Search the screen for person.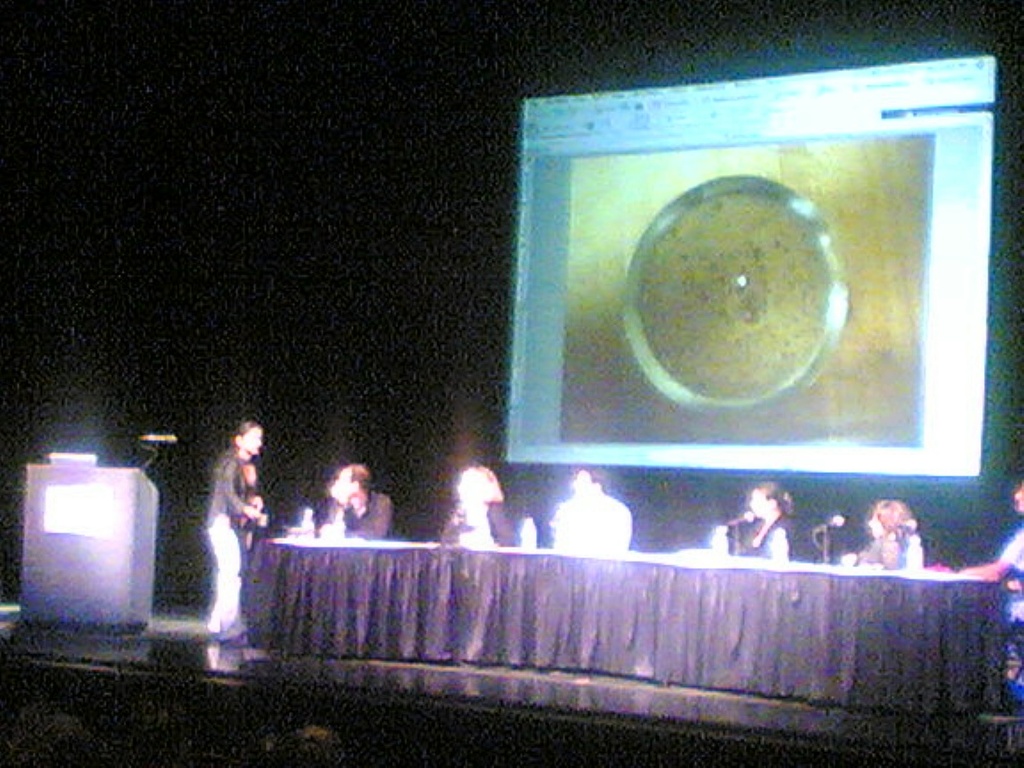
Found at 546, 451, 633, 555.
